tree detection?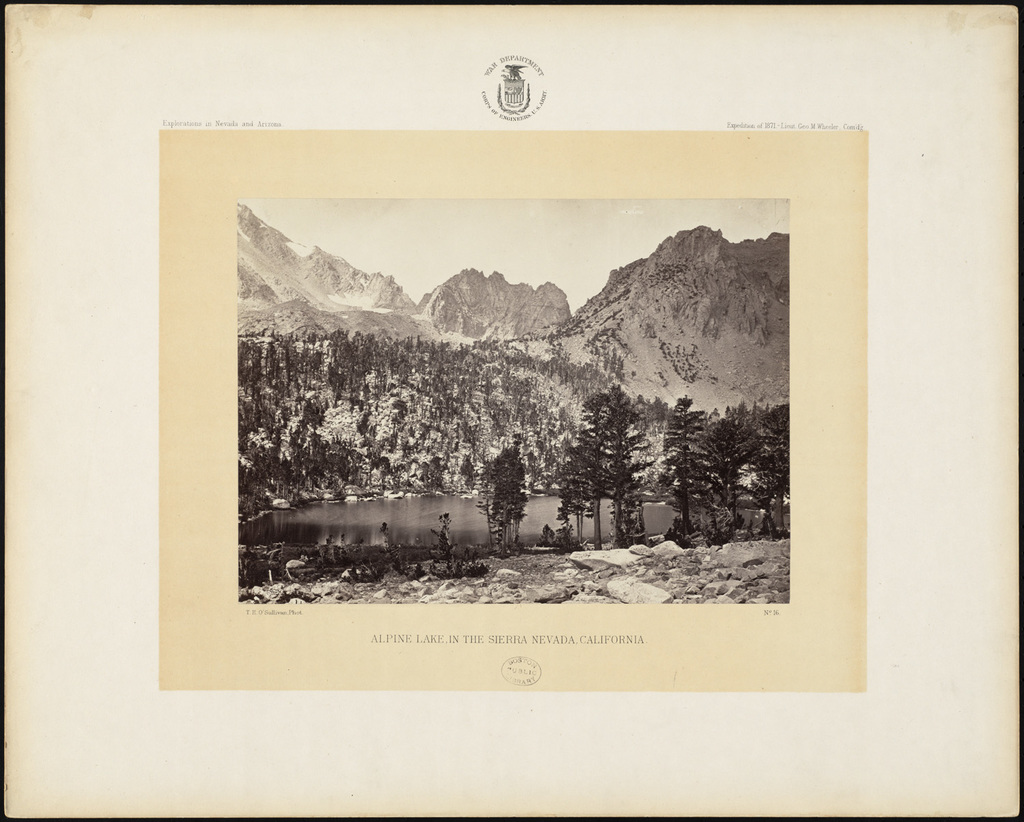
655,396,709,546
